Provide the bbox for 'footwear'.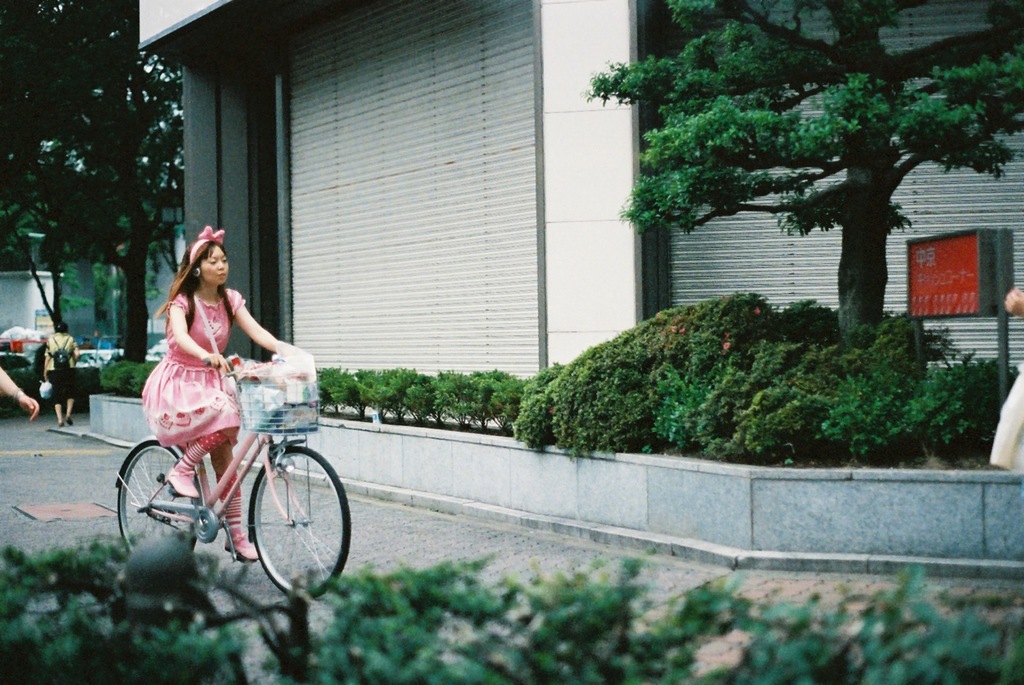
Rect(158, 462, 199, 499).
